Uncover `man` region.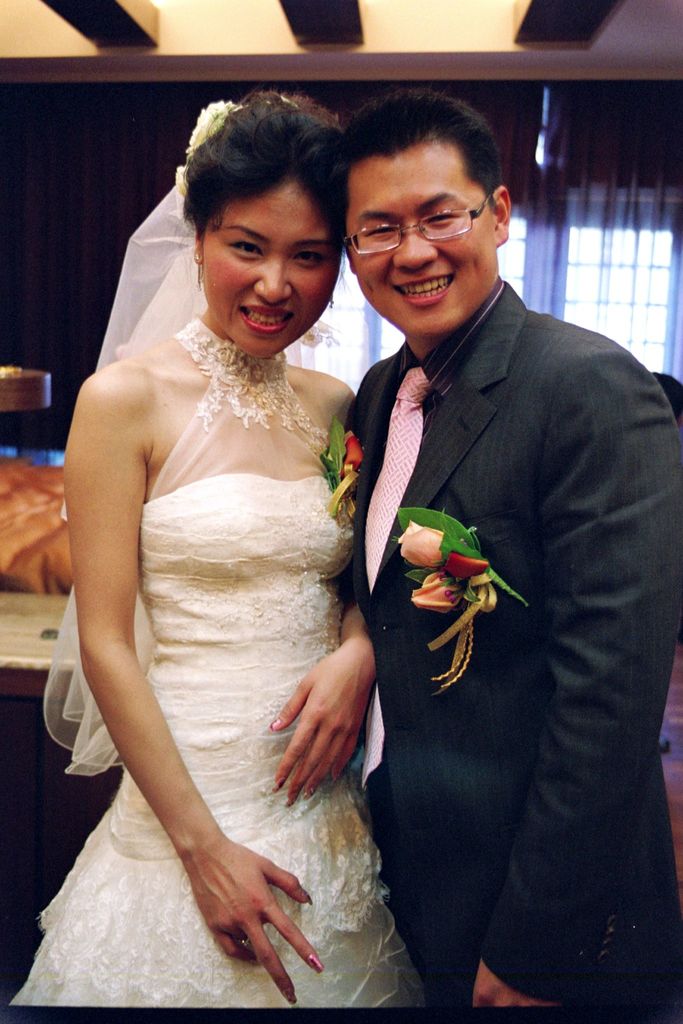
Uncovered: box(301, 85, 655, 1005).
